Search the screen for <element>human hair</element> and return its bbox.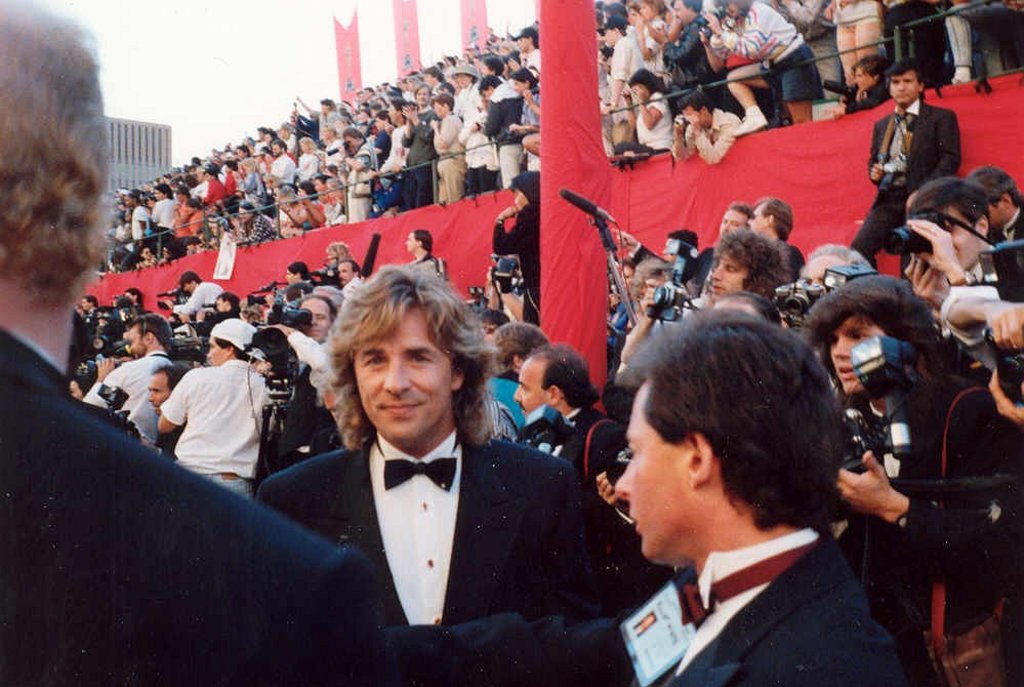
Found: 805, 238, 871, 265.
